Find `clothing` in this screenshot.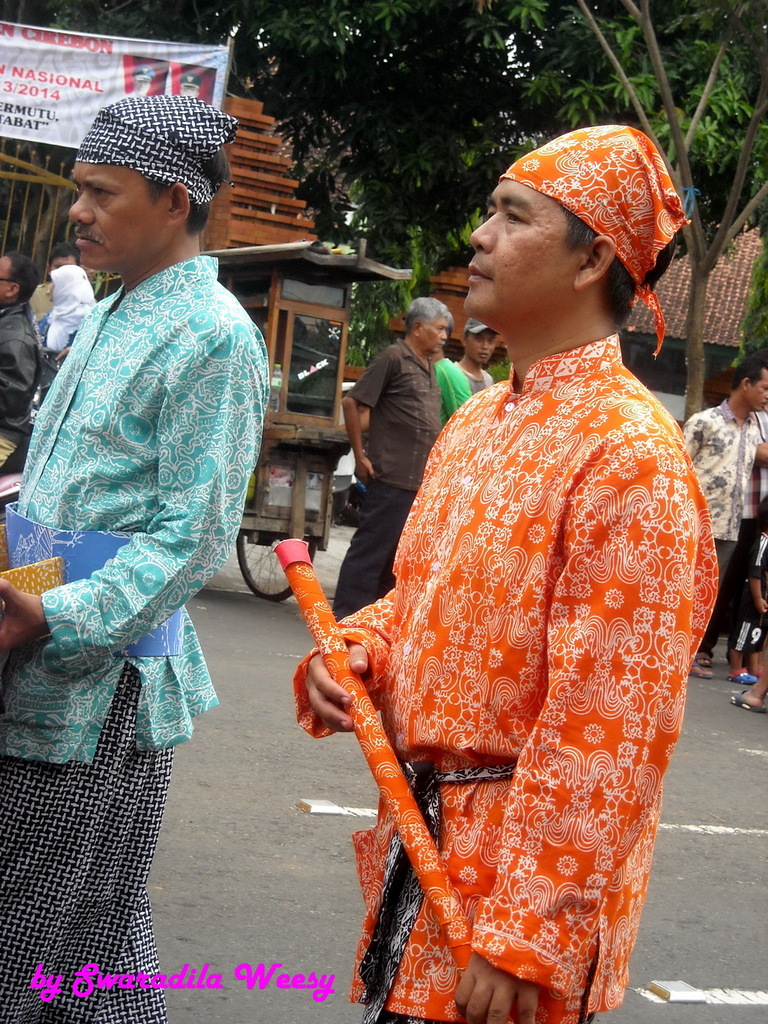
The bounding box for `clothing` is crop(431, 354, 497, 412).
